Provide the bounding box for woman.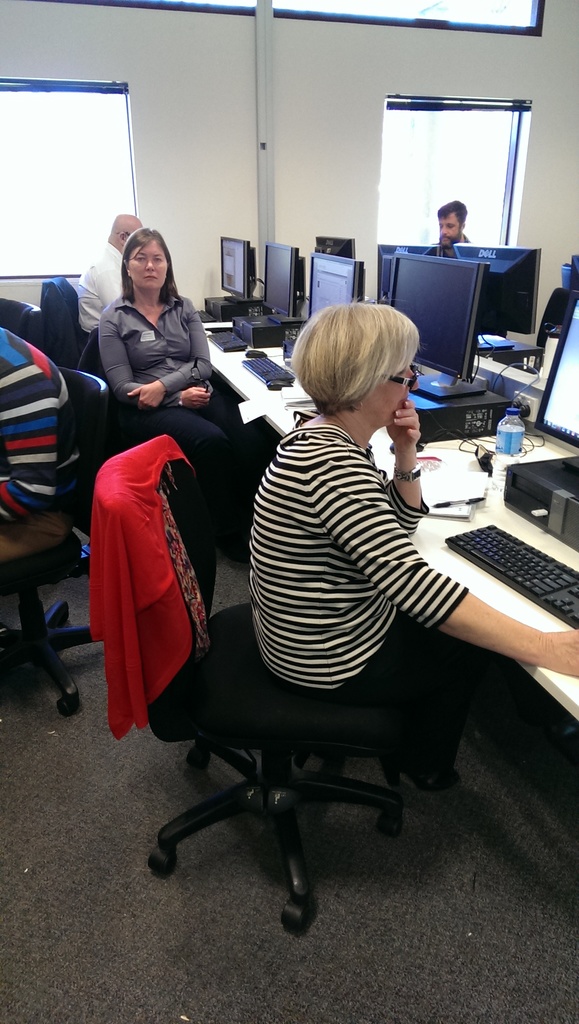
box(85, 225, 220, 454).
